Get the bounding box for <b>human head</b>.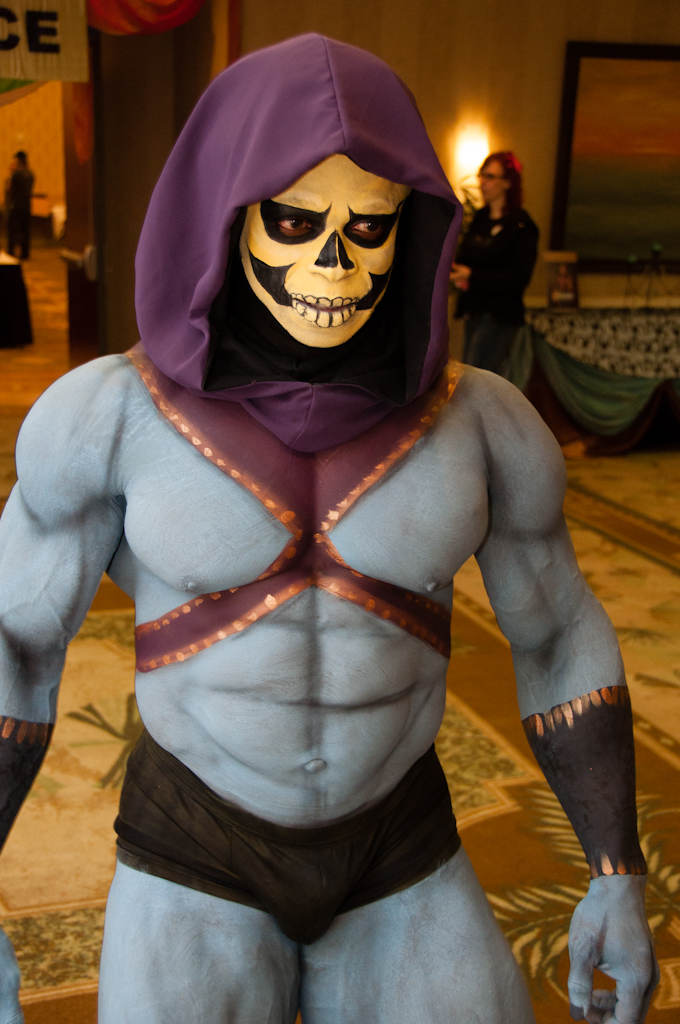
480 142 525 204.
